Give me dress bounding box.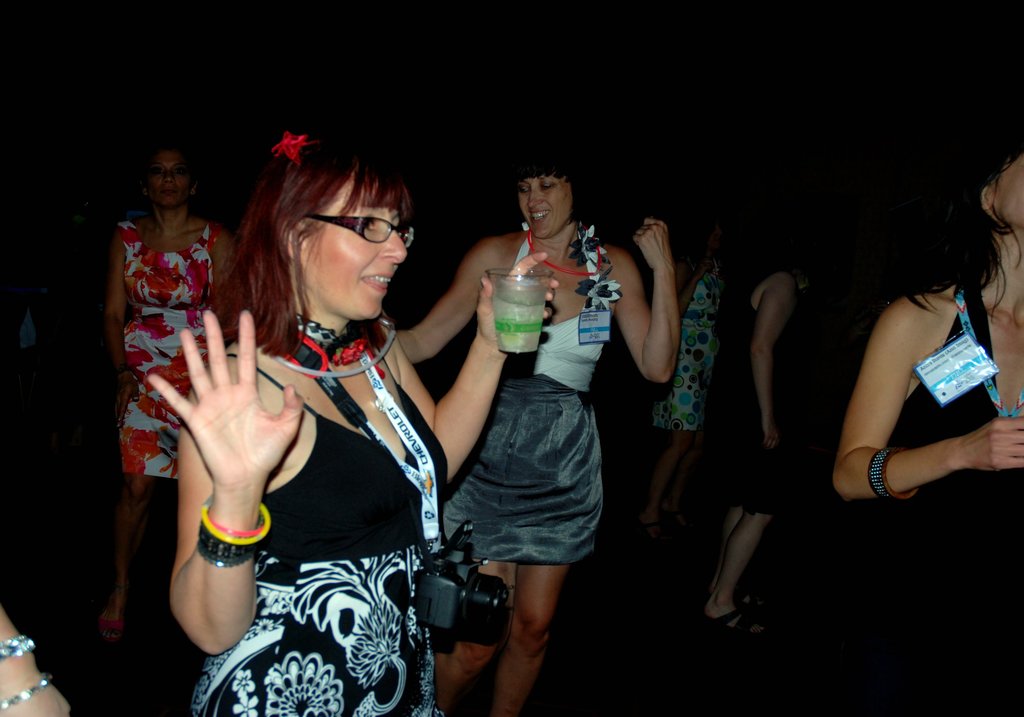
rect(190, 354, 447, 716).
